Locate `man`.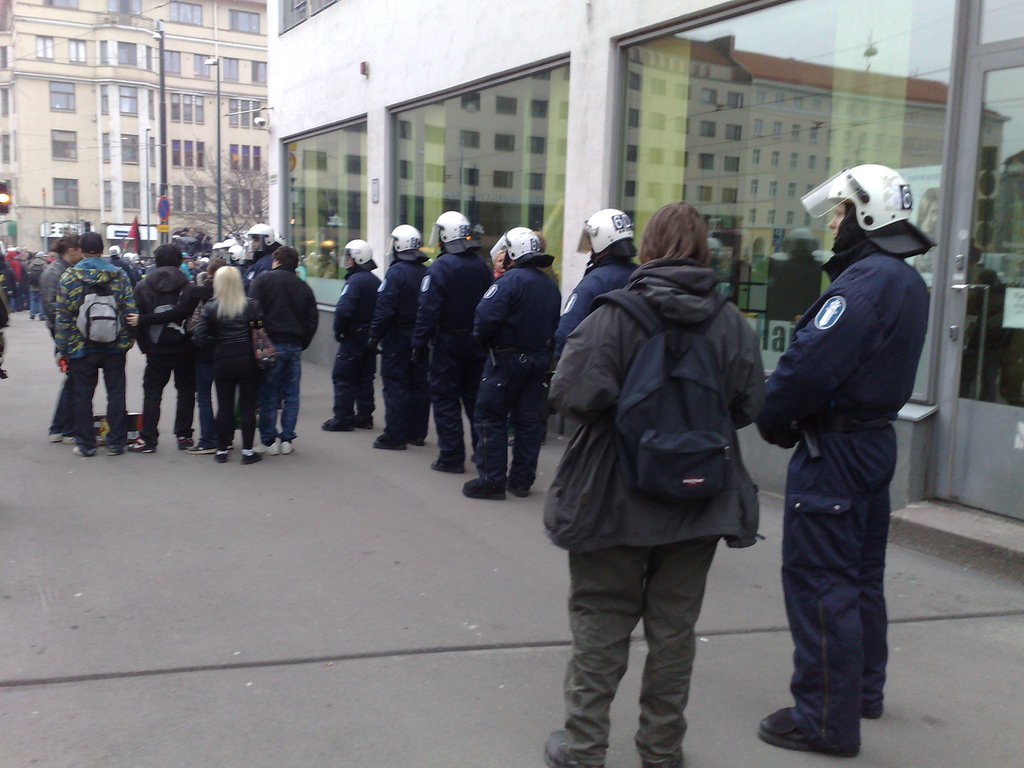
Bounding box: [x1=458, y1=225, x2=563, y2=504].
